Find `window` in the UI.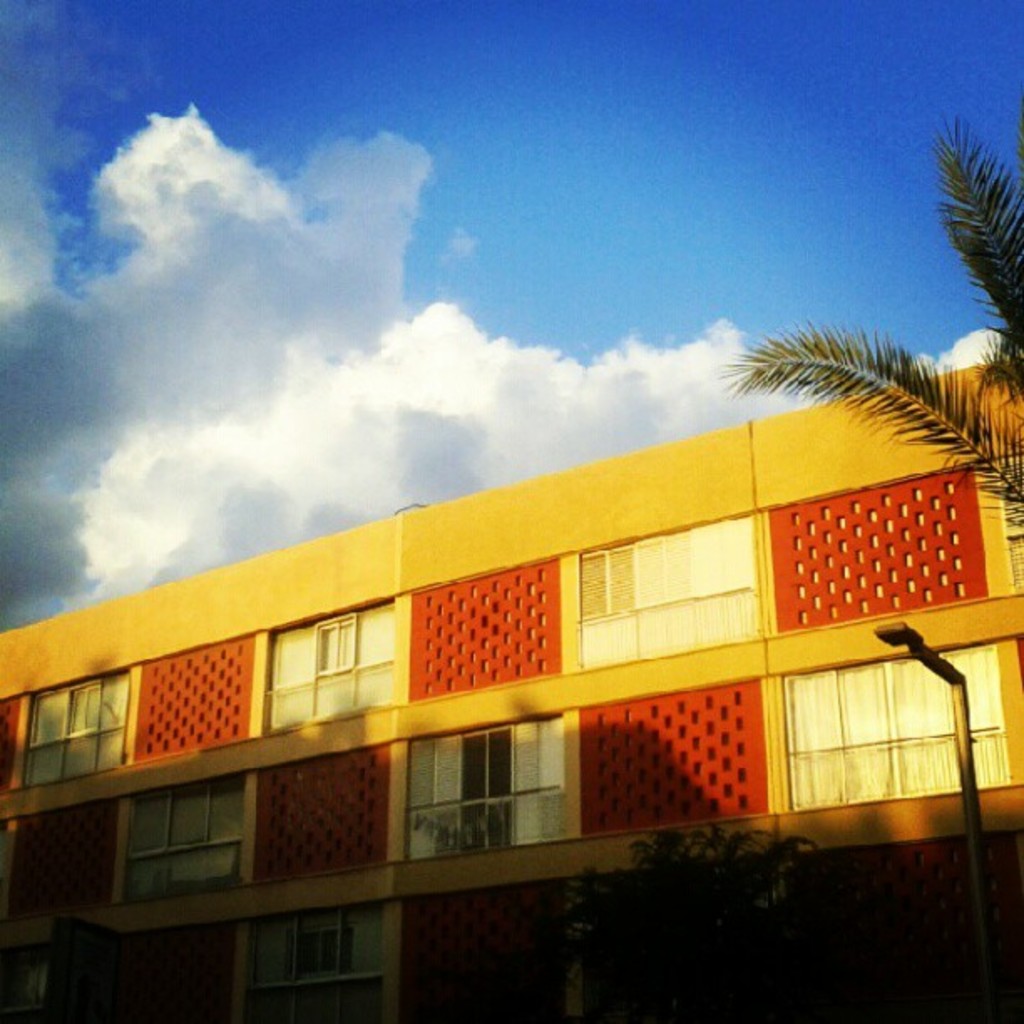
UI element at <region>122, 775, 239, 902</region>.
